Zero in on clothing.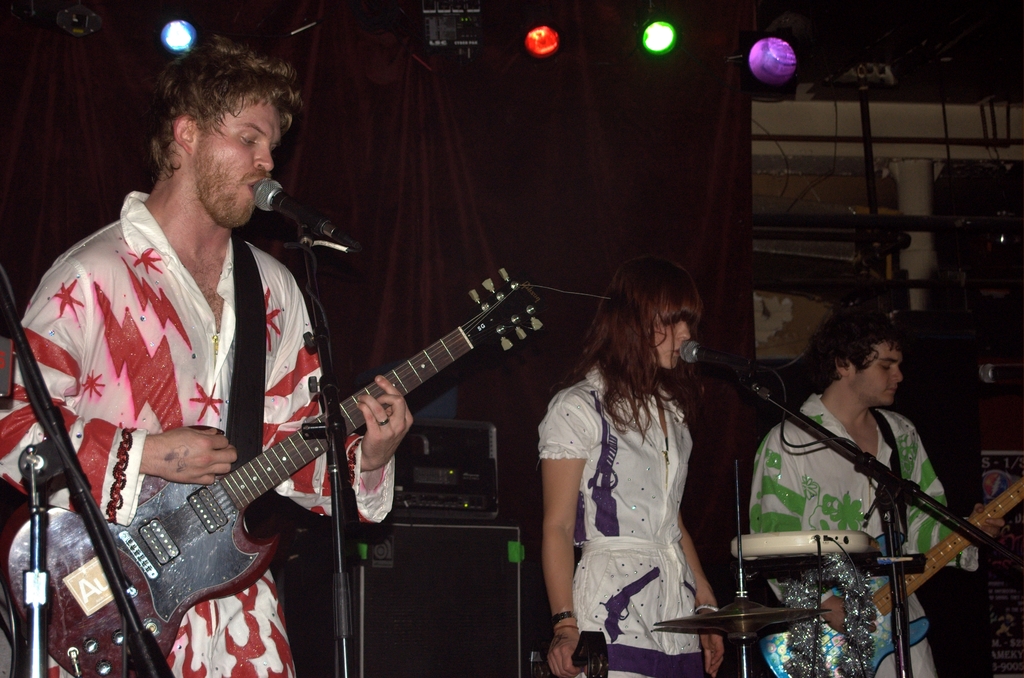
Zeroed in: 0/187/399/677.
